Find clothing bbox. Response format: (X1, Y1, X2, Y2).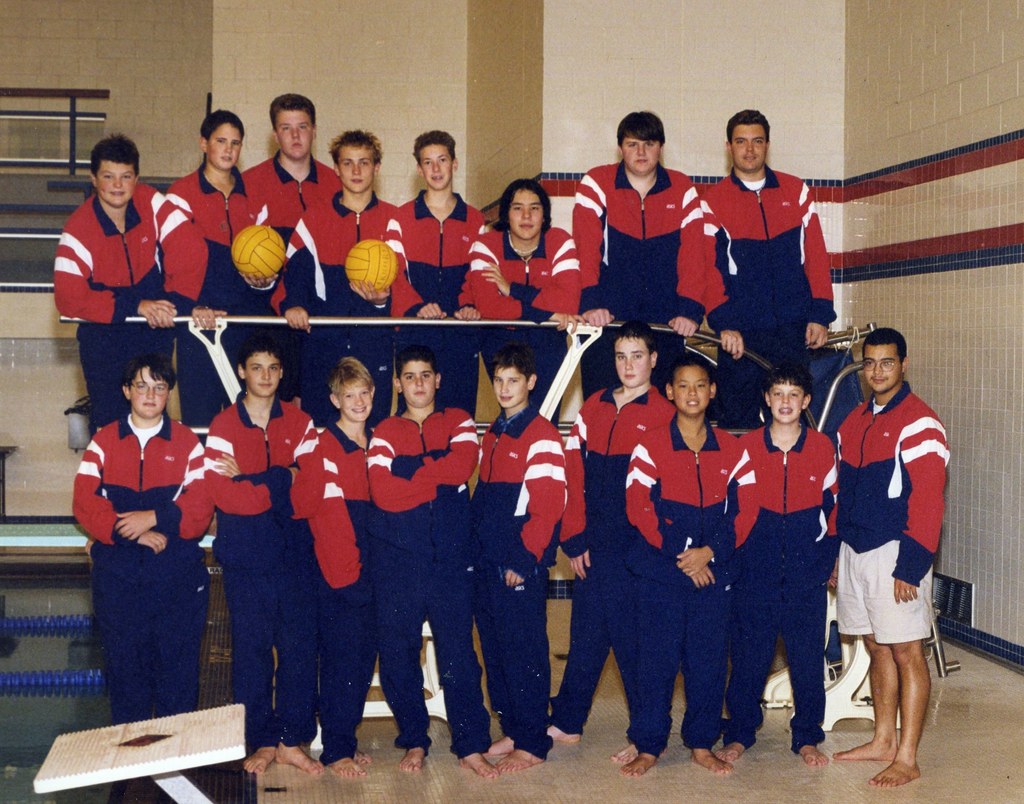
(701, 165, 836, 432).
